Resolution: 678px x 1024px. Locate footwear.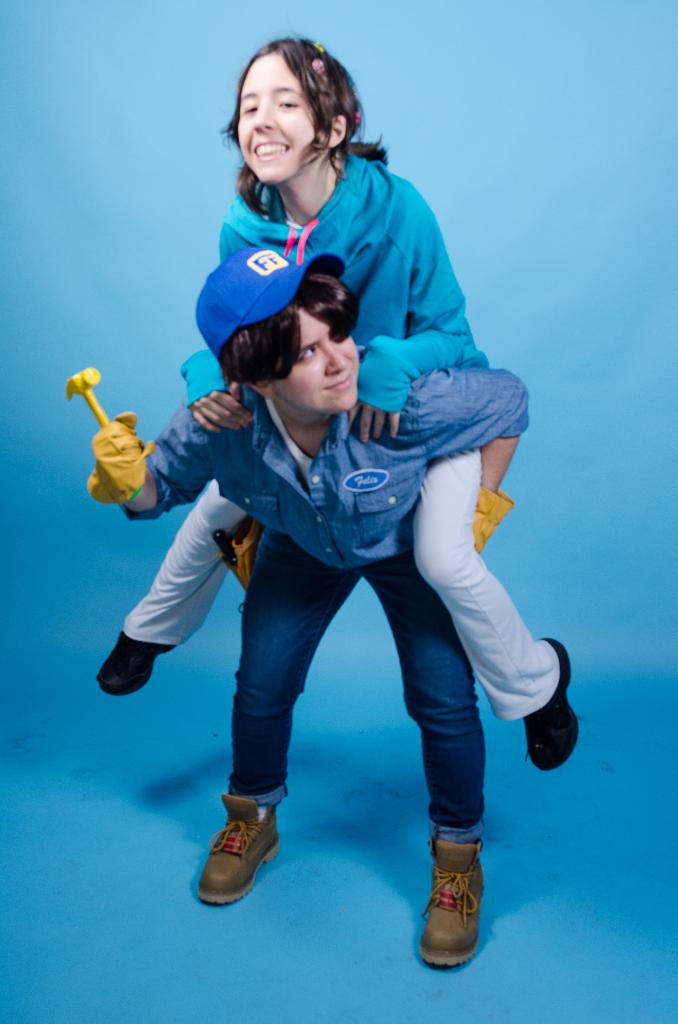
region(404, 841, 497, 967).
